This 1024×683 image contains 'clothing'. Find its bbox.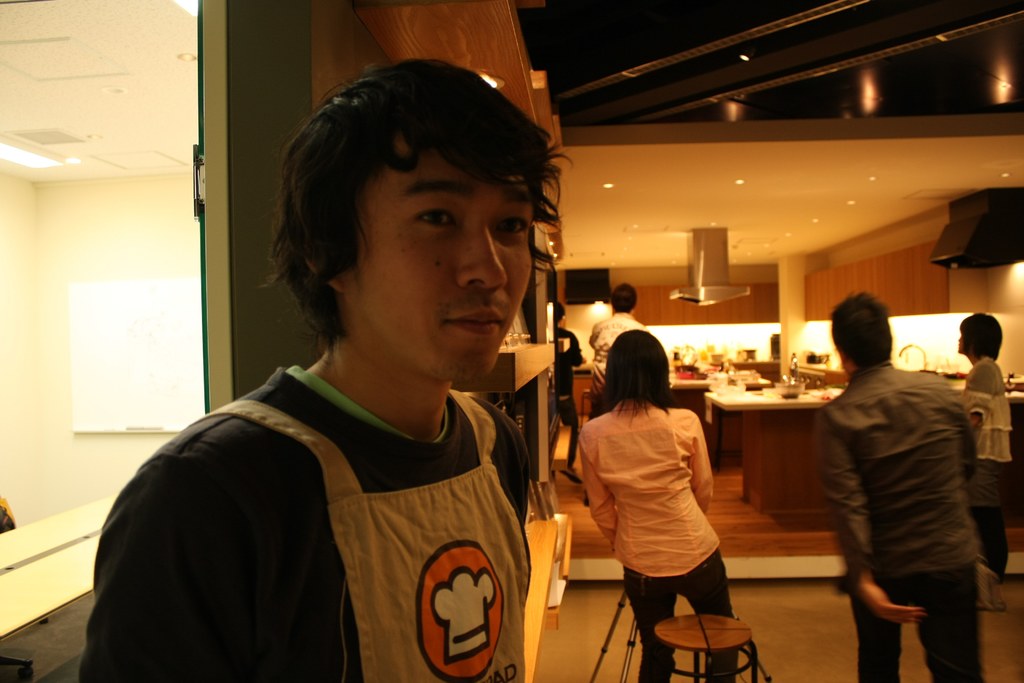
(963,356,1014,577).
